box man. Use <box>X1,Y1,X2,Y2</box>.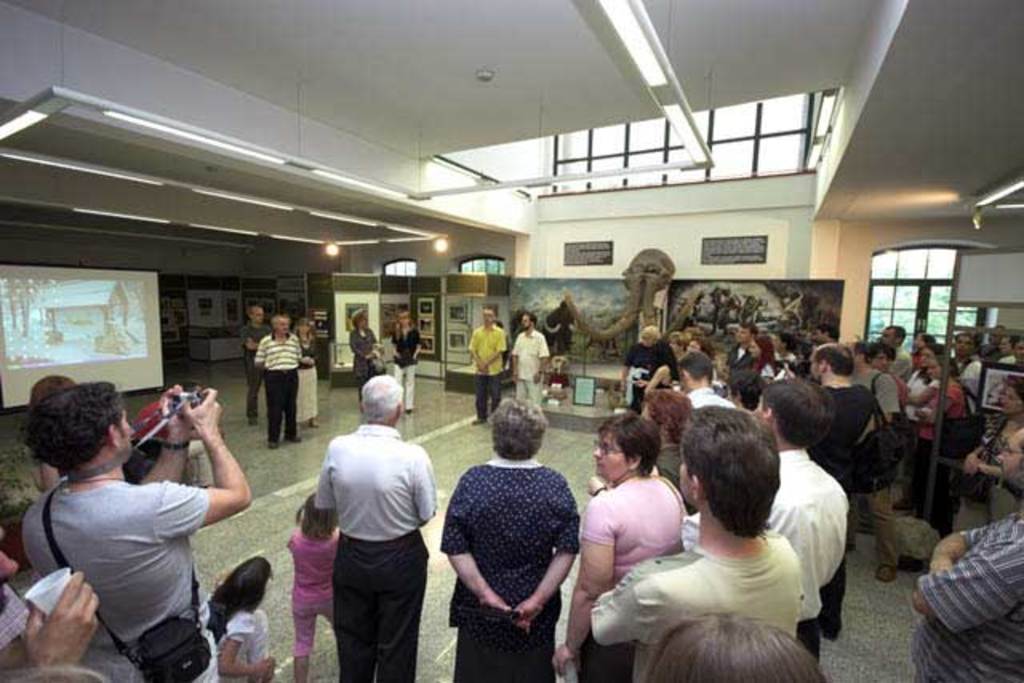
<box>238,306,274,427</box>.
